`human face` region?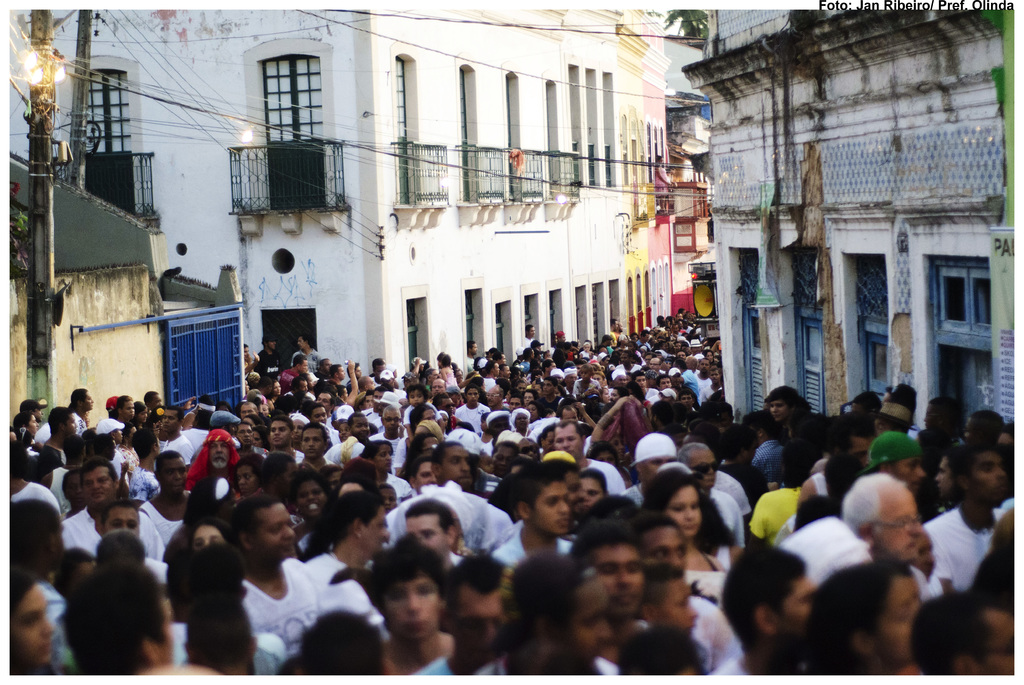
bbox=[63, 472, 81, 502]
